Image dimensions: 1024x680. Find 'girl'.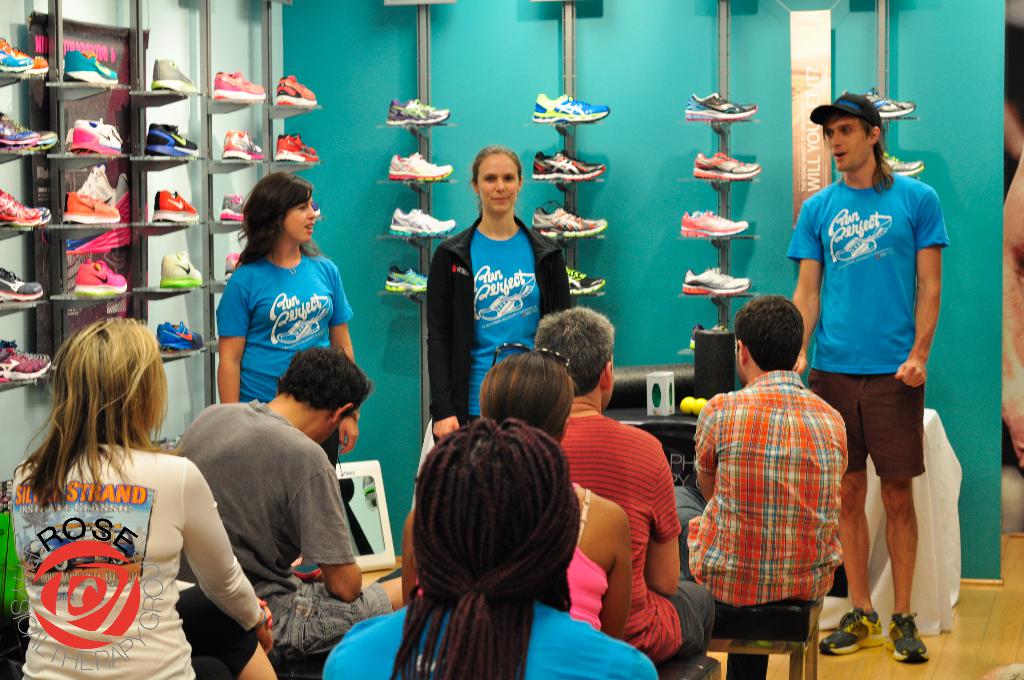
(429, 145, 568, 442).
